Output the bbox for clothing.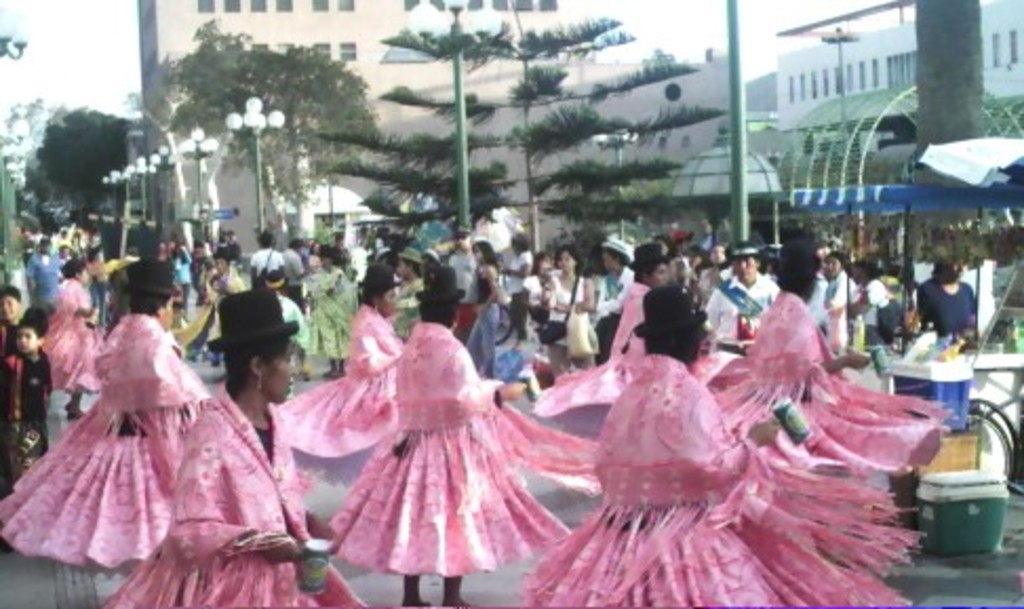
29, 251, 59, 308.
